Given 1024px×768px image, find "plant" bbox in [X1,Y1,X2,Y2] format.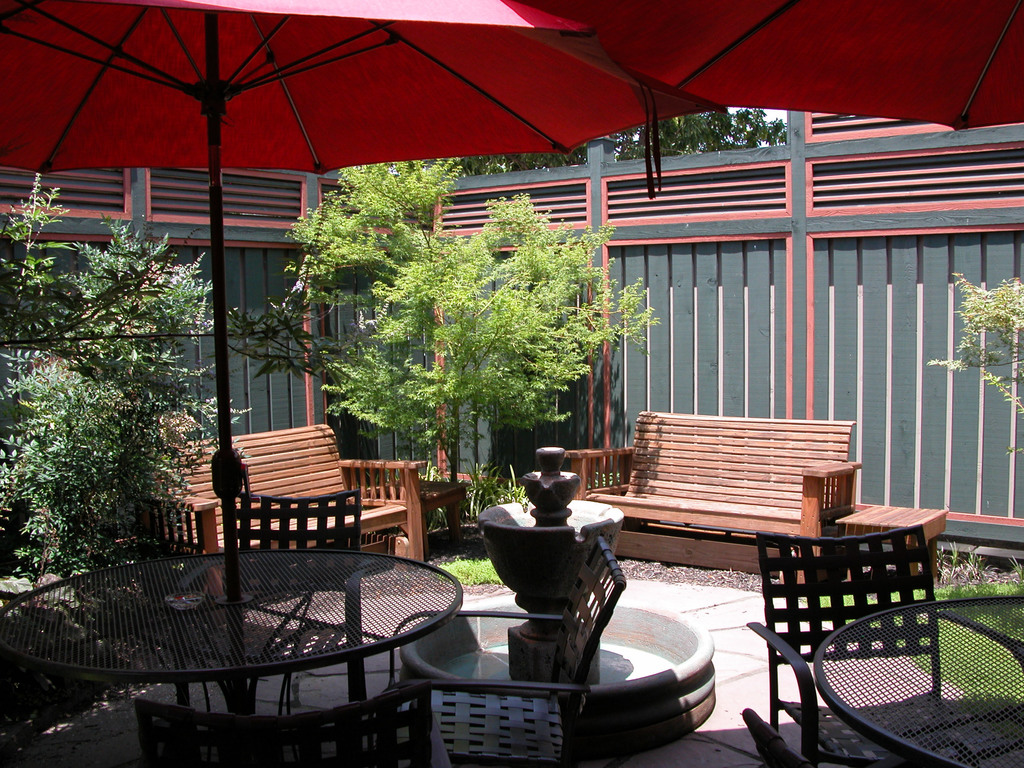
[941,537,963,564].
